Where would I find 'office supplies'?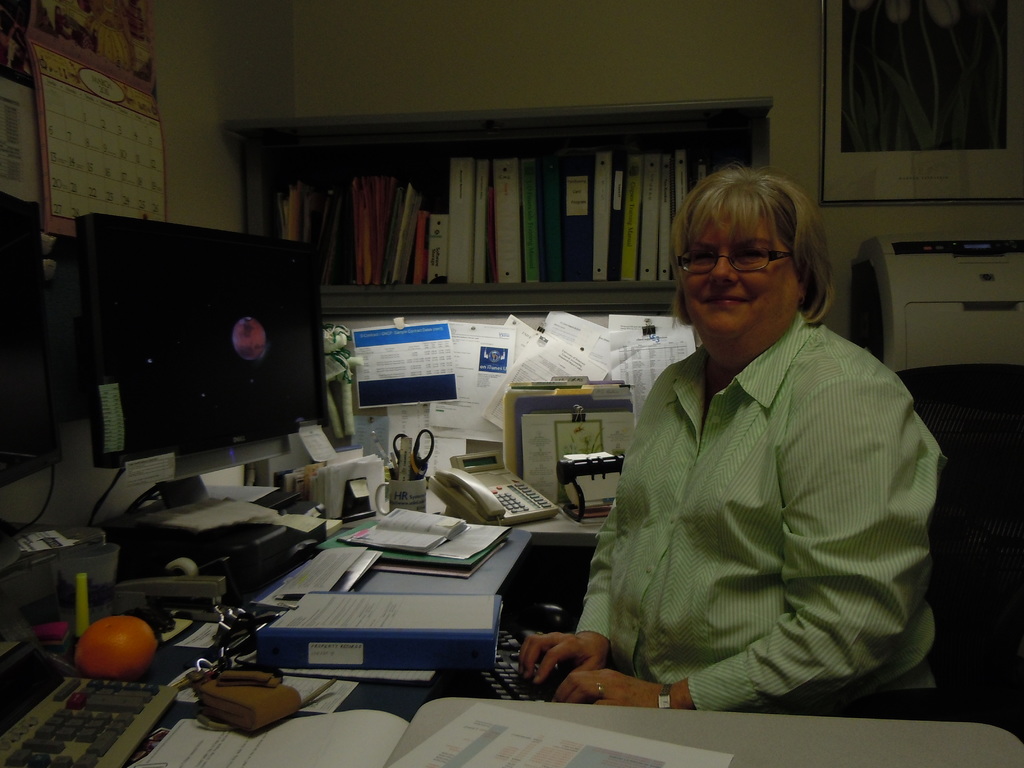
At <region>600, 152, 612, 290</region>.
